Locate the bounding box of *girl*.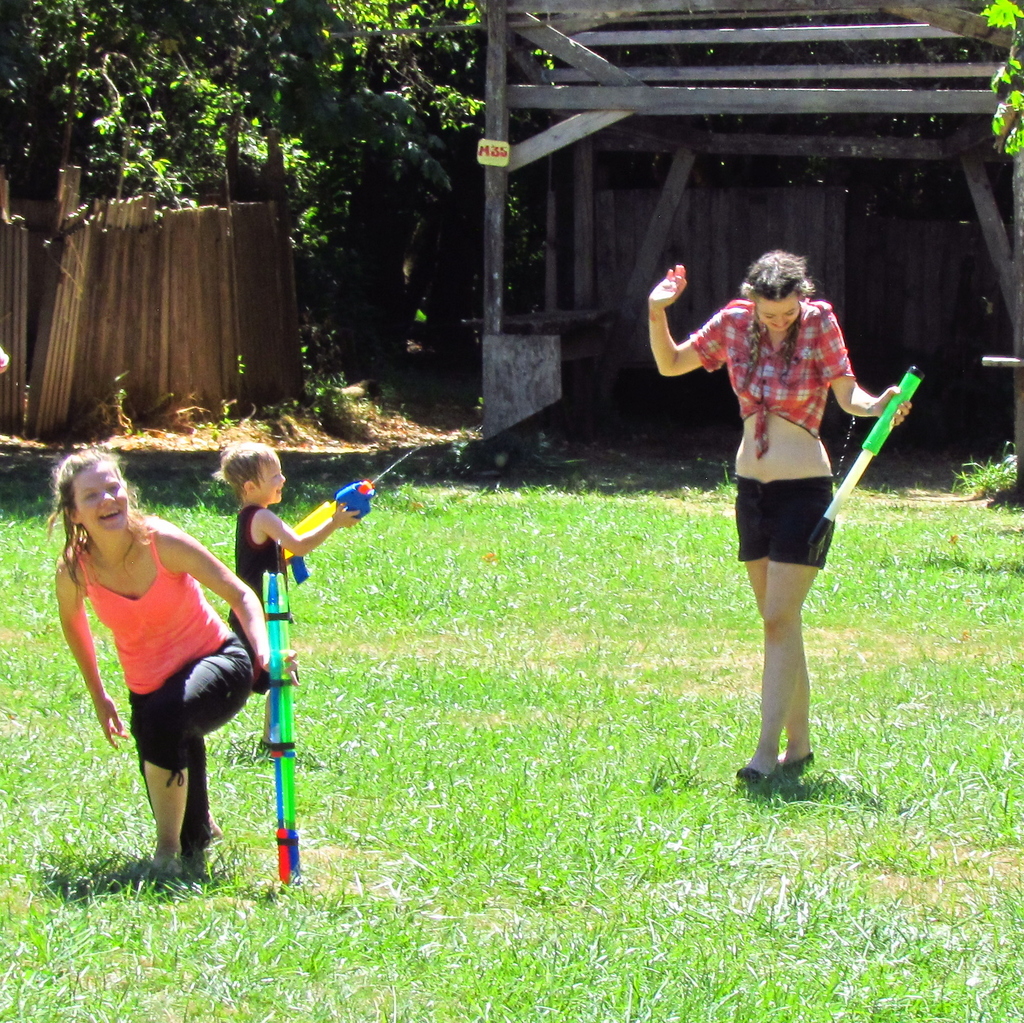
Bounding box: (x1=641, y1=248, x2=911, y2=788).
